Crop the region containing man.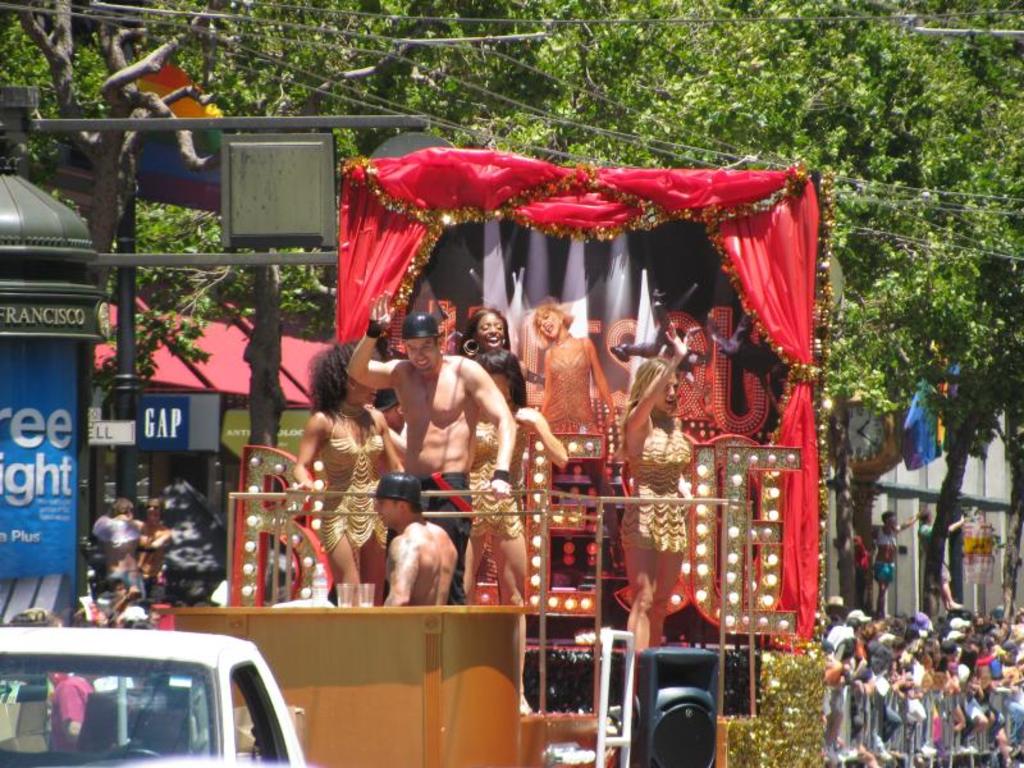
Crop region: {"left": 123, "top": 497, "right": 169, "bottom": 593}.
